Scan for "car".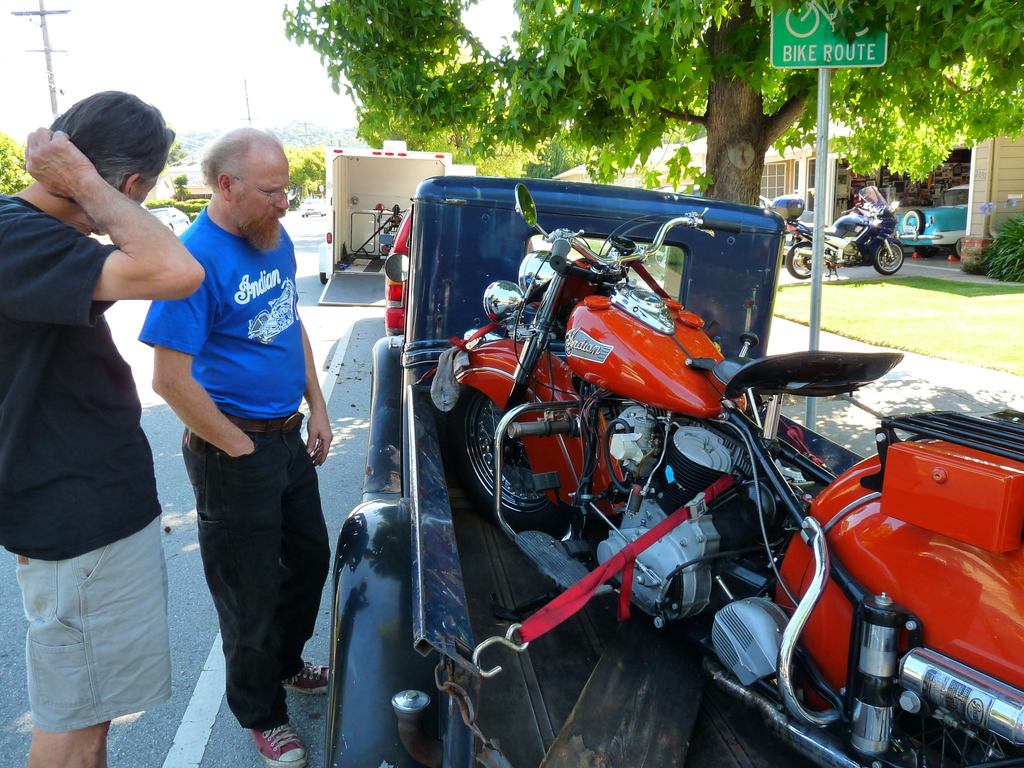
Scan result: <box>895,182,968,258</box>.
